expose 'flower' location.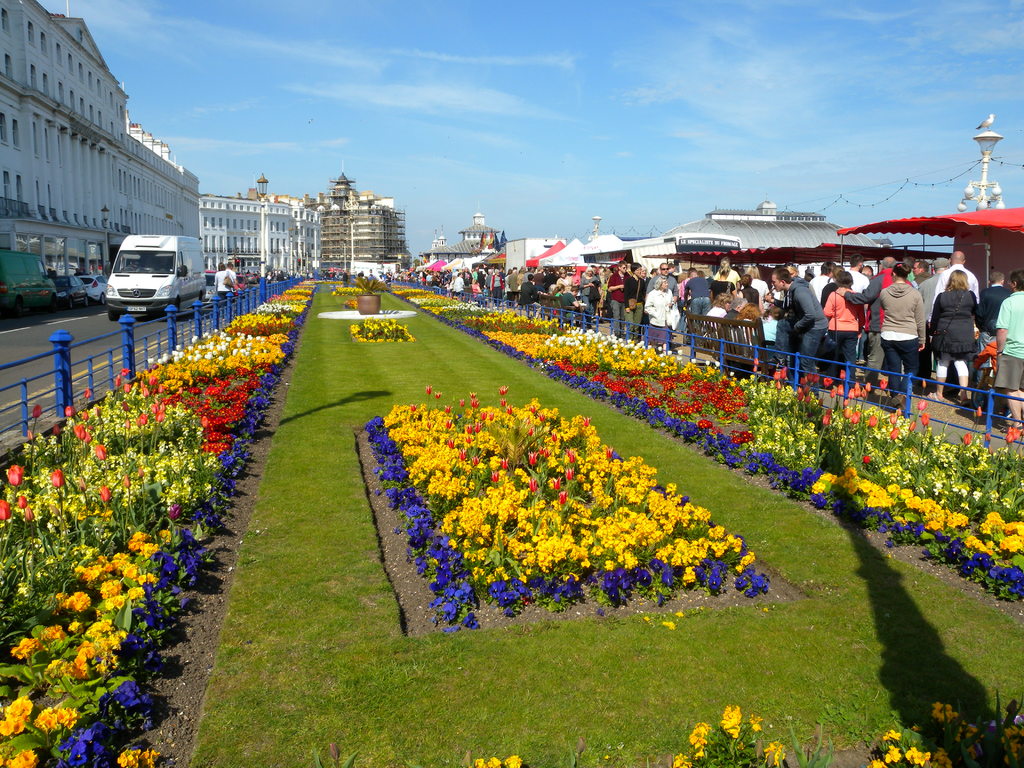
Exposed at crop(1007, 423, 1021, 445).
